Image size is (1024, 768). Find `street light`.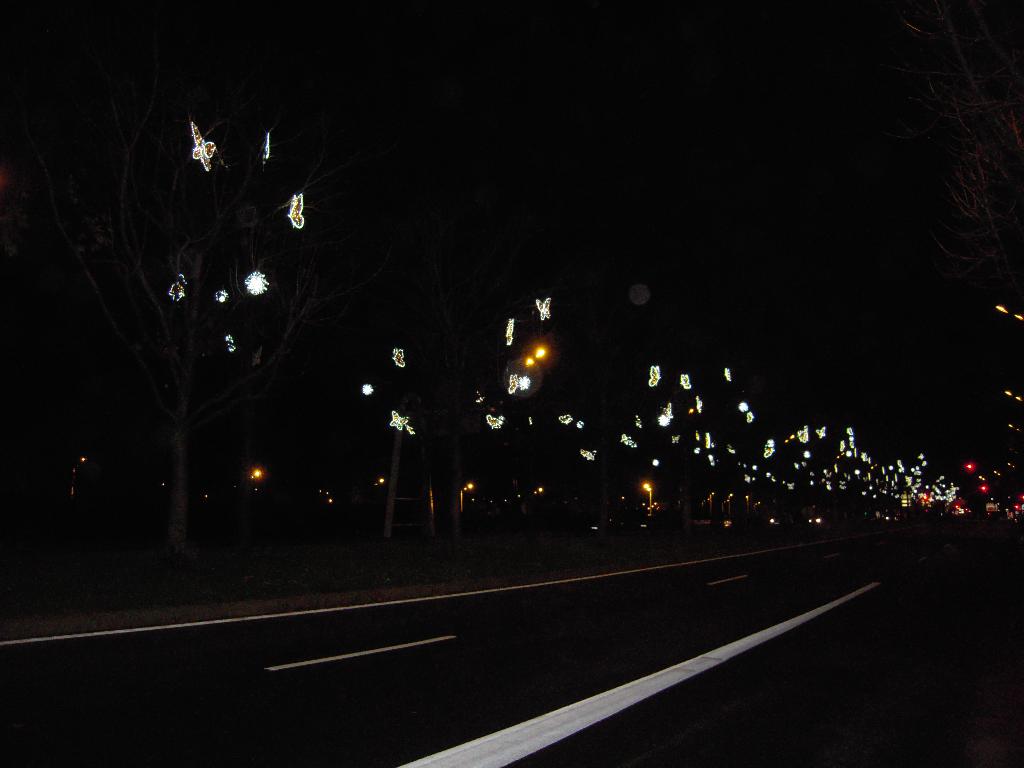
l=457, t=467, r=481, b=520.
